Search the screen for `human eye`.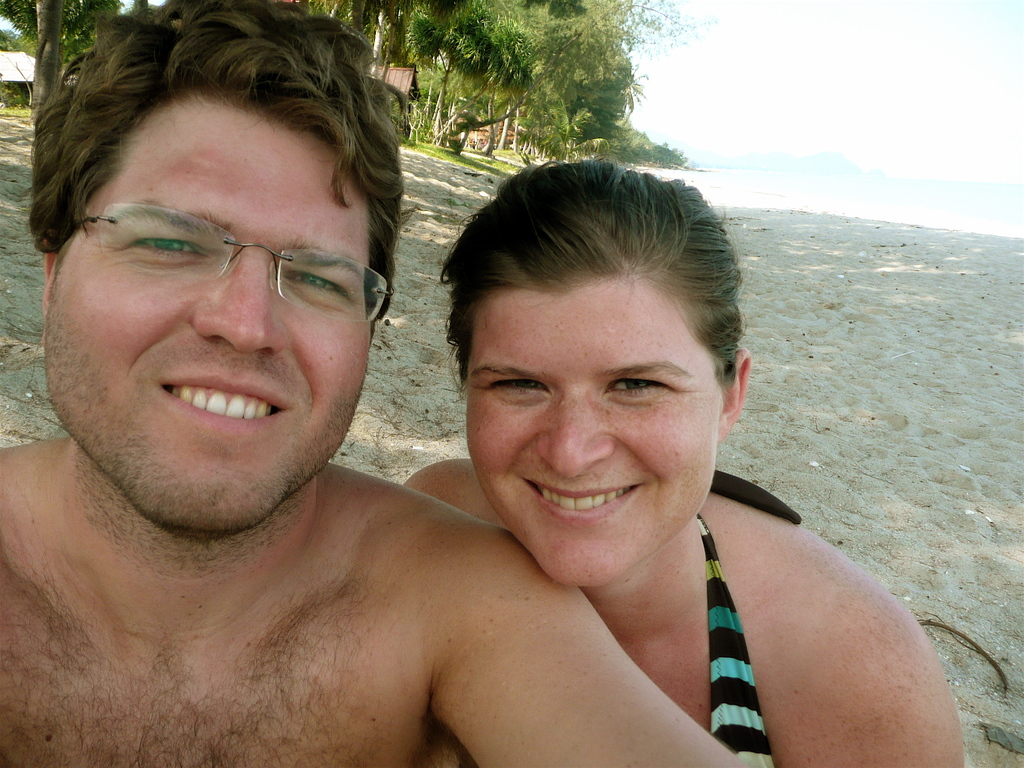
Found at bbox(601, 377, 671, 397).
